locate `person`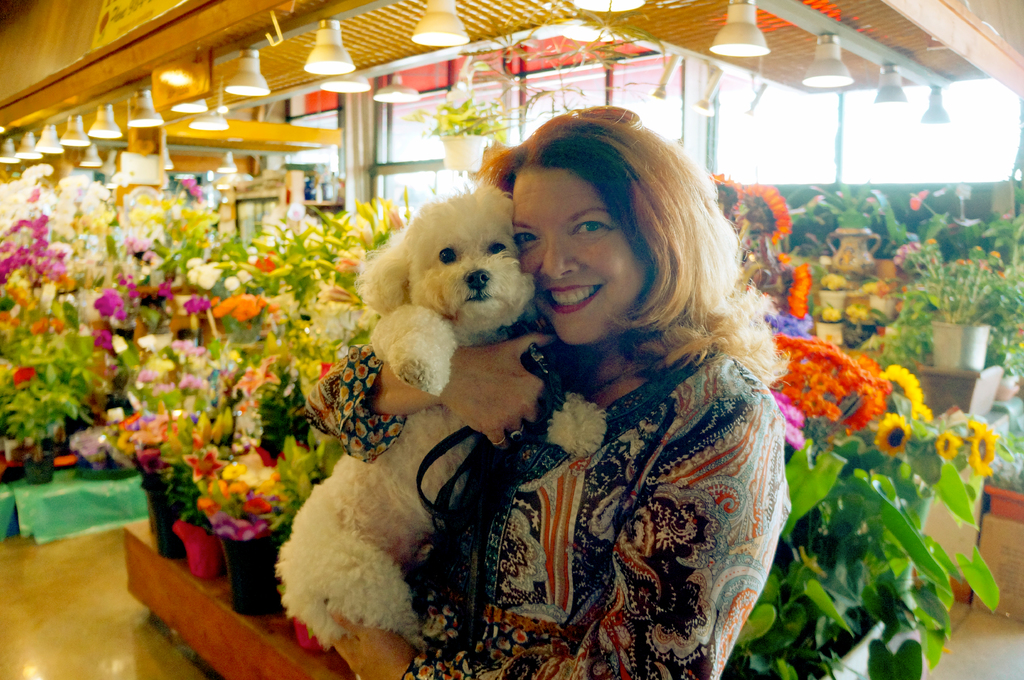
(left=323, top=94, right=797, bottom=679)
